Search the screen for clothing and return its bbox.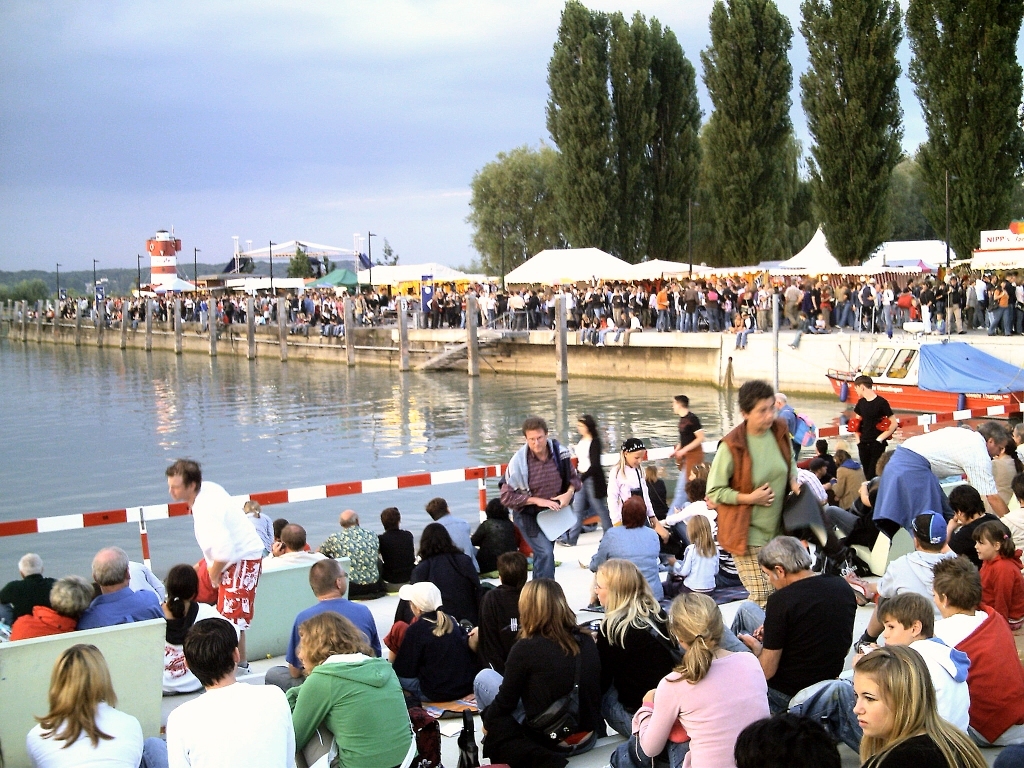
Found: 387 610 478 713.
